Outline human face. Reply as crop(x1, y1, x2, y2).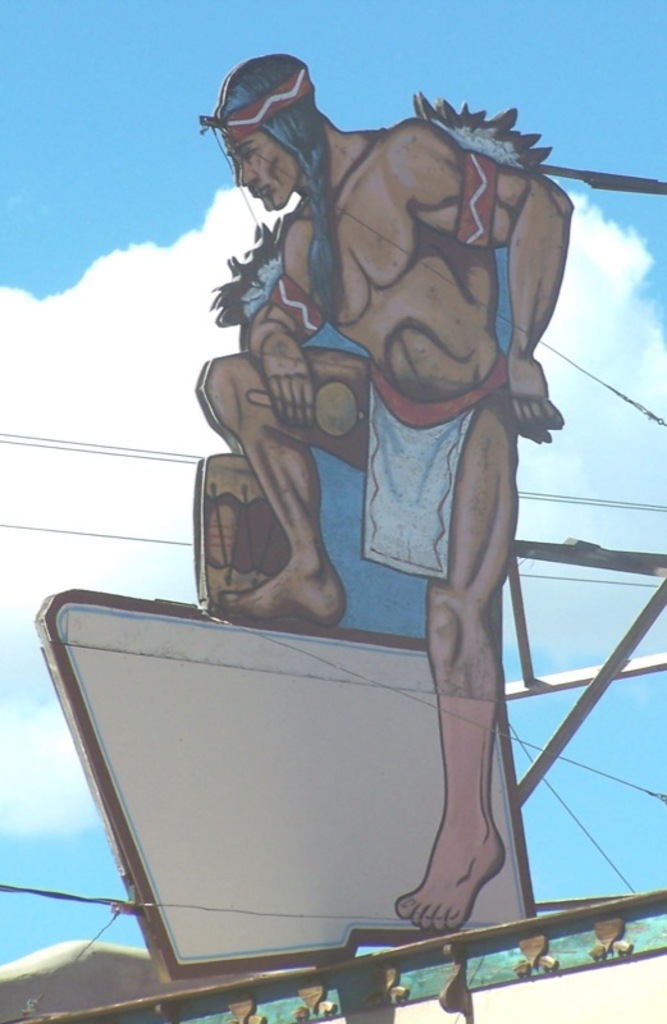
crop(238, 123, 302, 215).
